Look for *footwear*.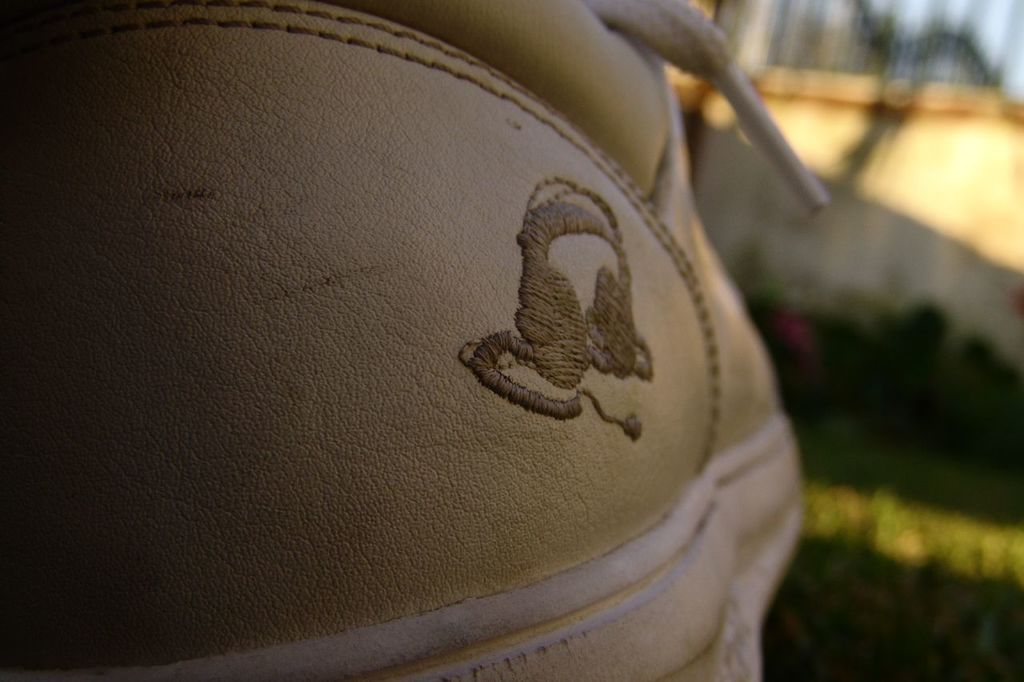
Found: (left=0, top=0, right=830, bottom=681).
